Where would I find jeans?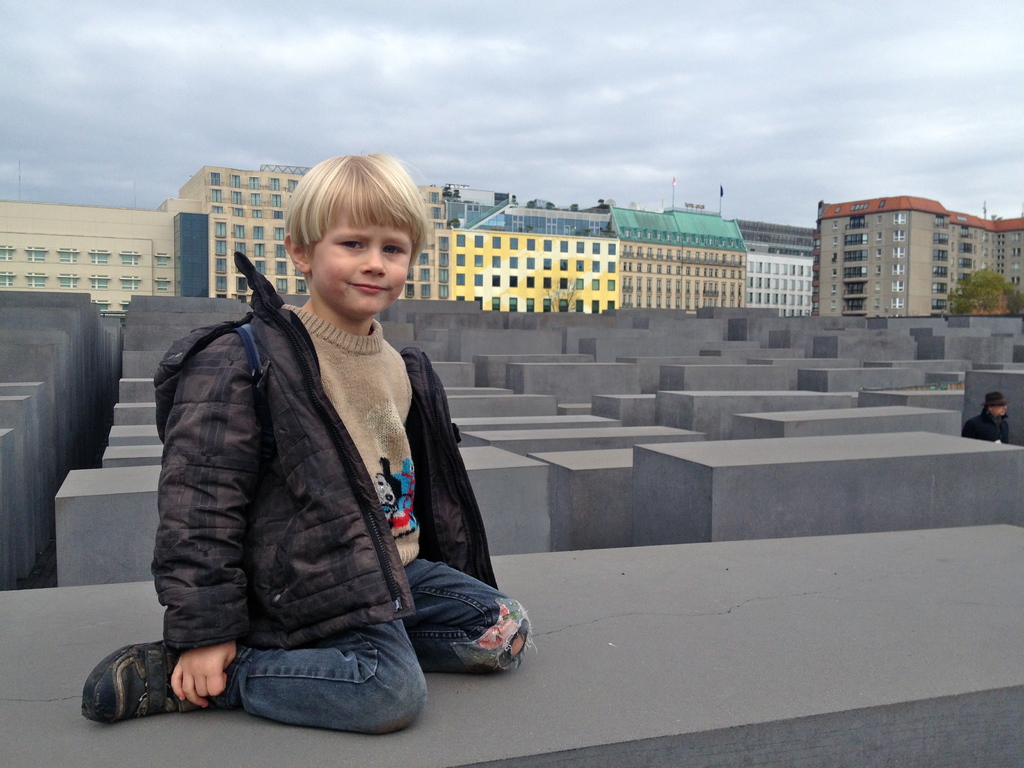
At bbox=[140, 609, 436, 737].
